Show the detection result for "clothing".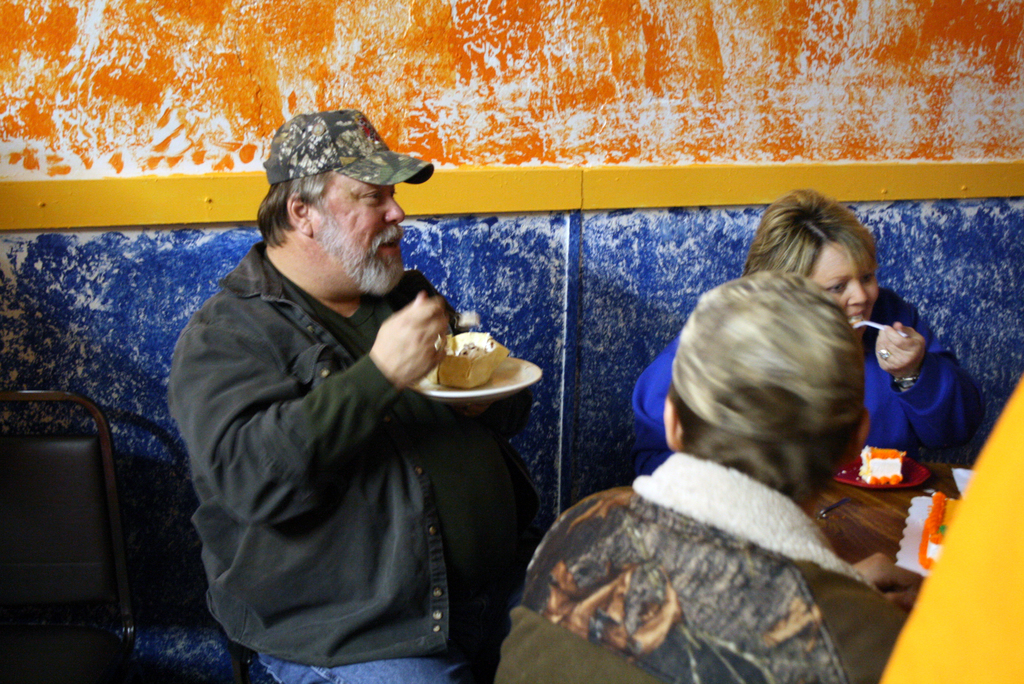
crop(616, 289, 989, 473).
